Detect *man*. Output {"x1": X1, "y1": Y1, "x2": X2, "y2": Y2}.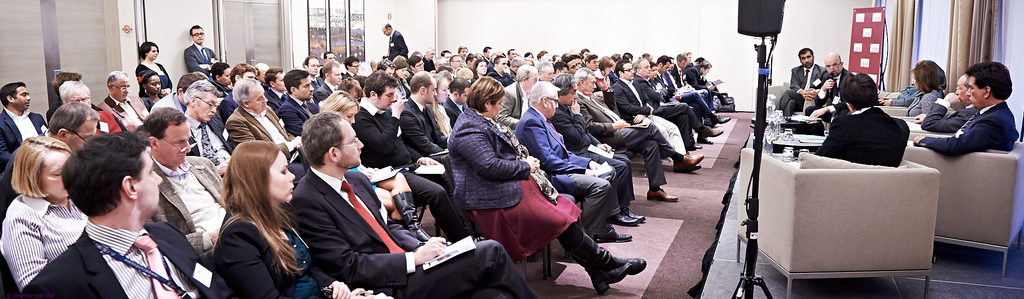
{"x1": 0, "y1": 101, "x2": 100, "y2": 221}.
